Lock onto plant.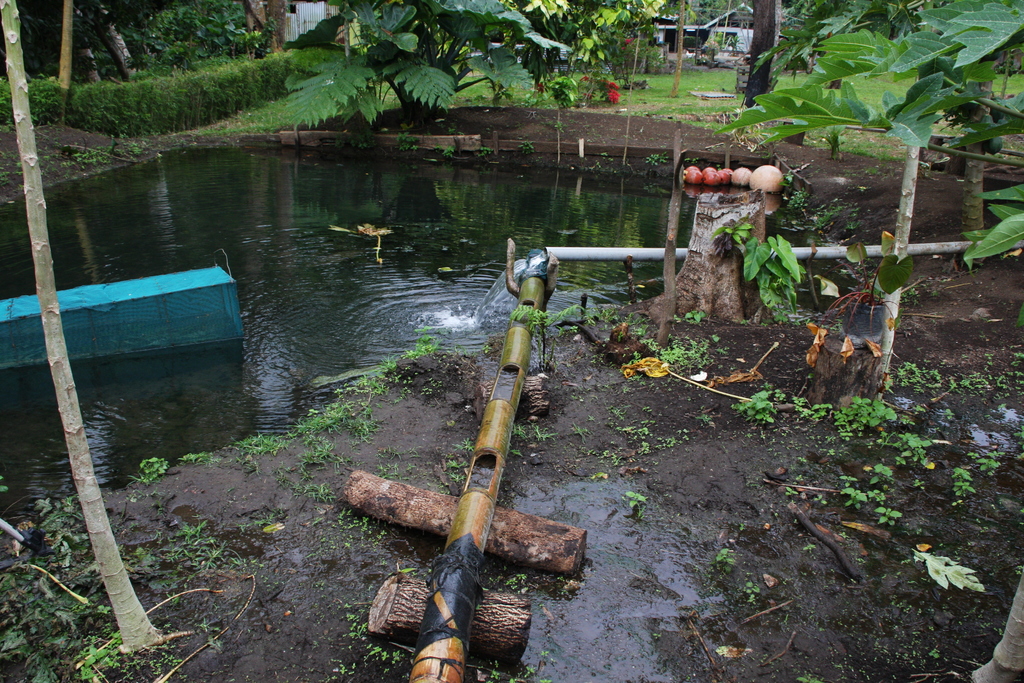
Locked: locate(951, 463, 980, 505).
